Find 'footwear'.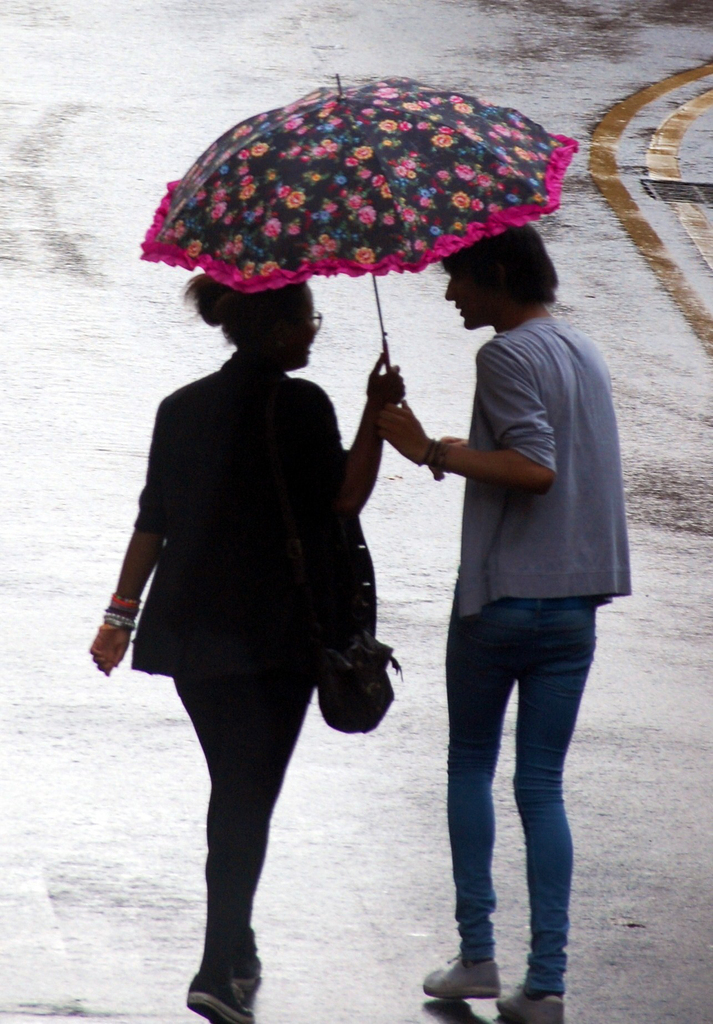
box(224, 963, 274, 996).
